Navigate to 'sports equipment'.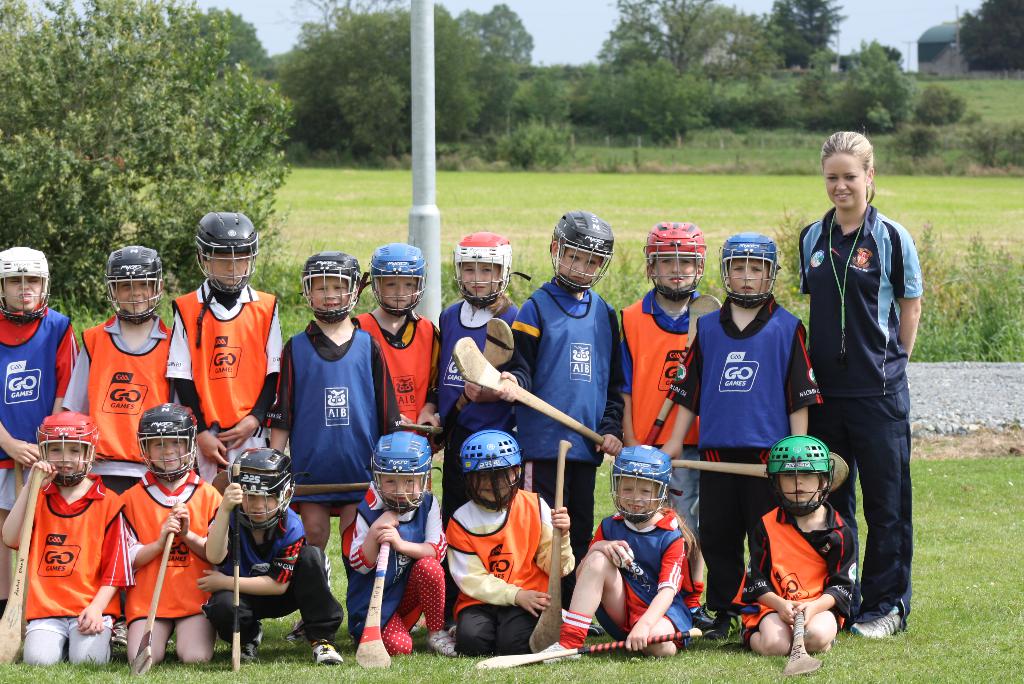
Navigation target: rect(457, 430, 522, 507).
